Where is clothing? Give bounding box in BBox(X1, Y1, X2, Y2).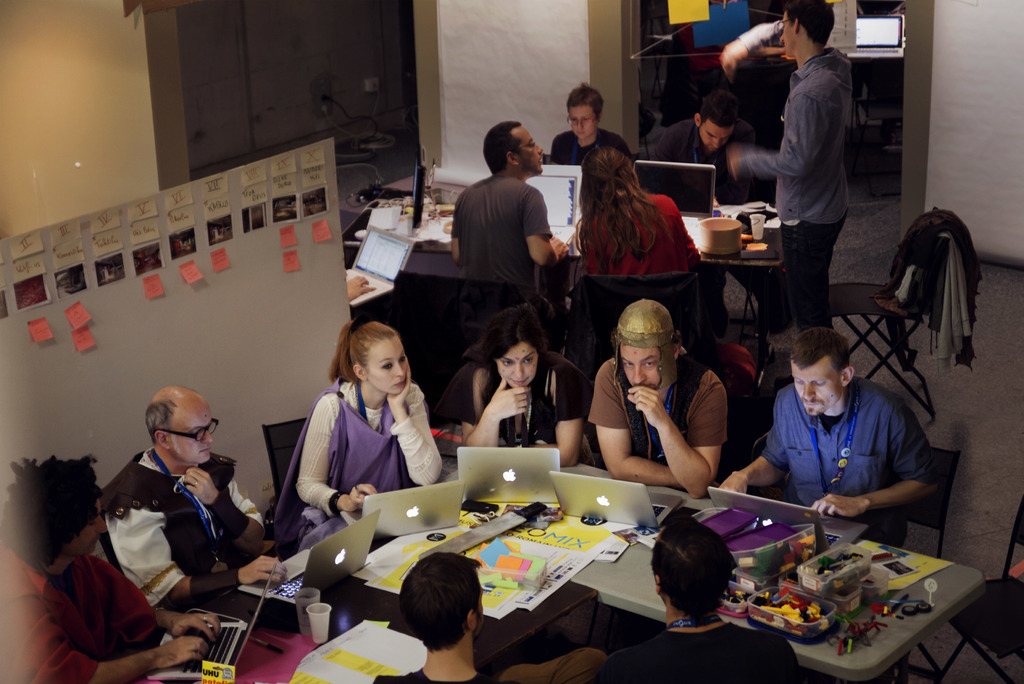
BBox(271, 382, 441, 562).
